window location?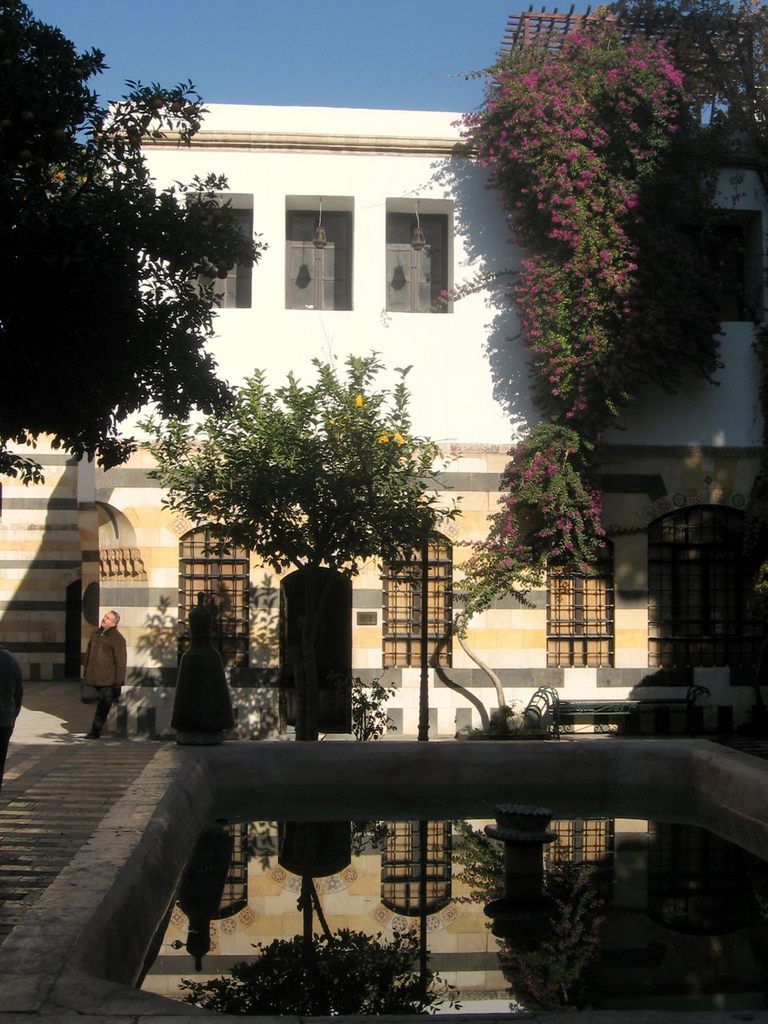
{"x1": 191, "y1": 204, "x2": 249, "y2": 305}
